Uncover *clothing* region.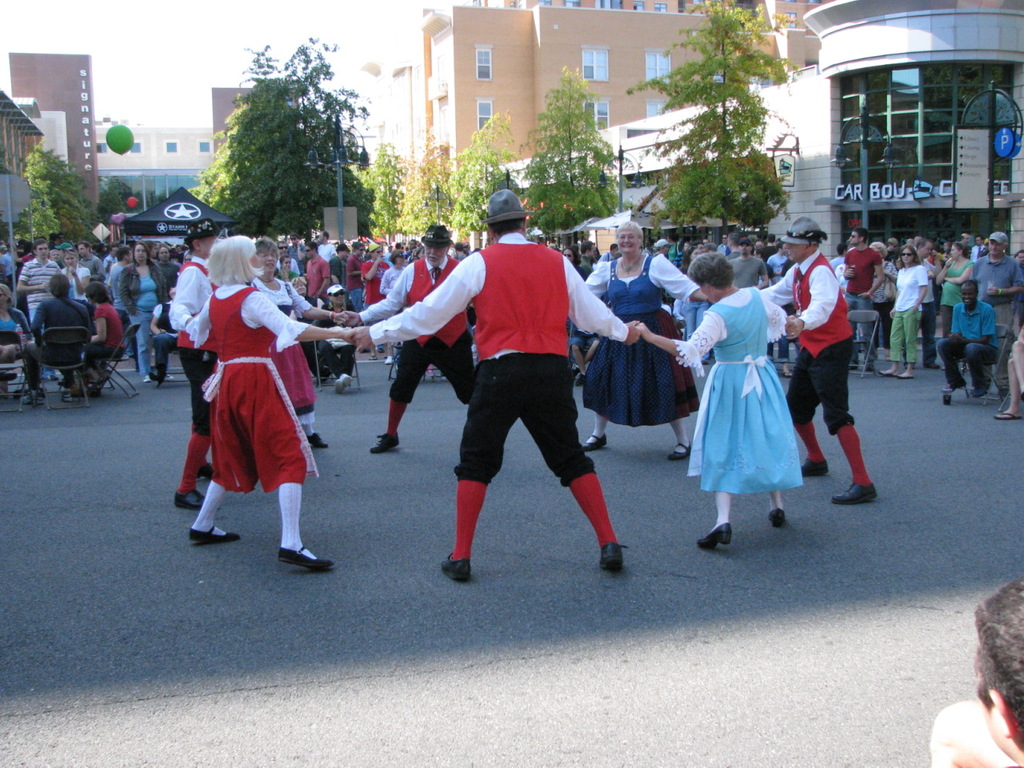
Uncovered: [332,253,344,282].
